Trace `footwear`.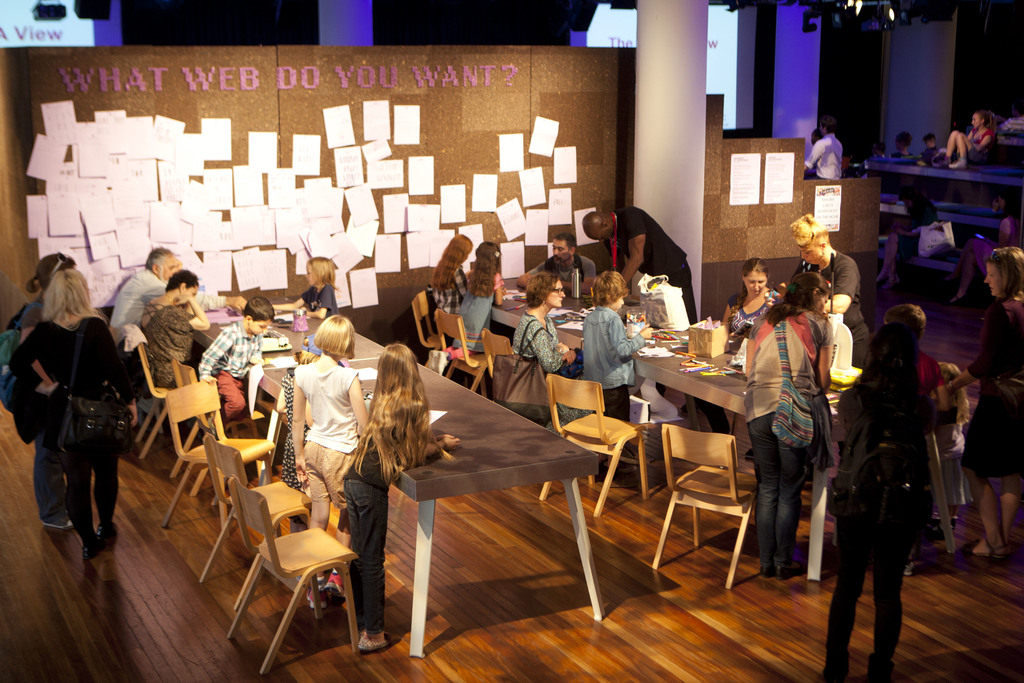
Traced to box(358, 630, 391, 652).
